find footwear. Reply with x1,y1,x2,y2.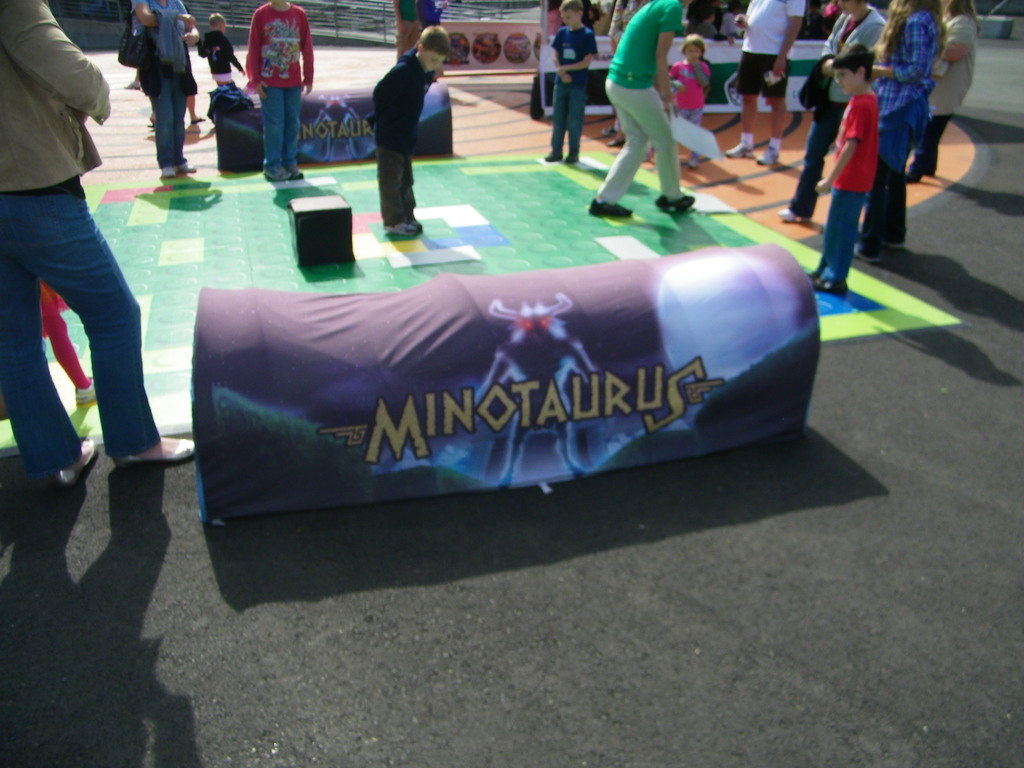
59,435,95,484.
